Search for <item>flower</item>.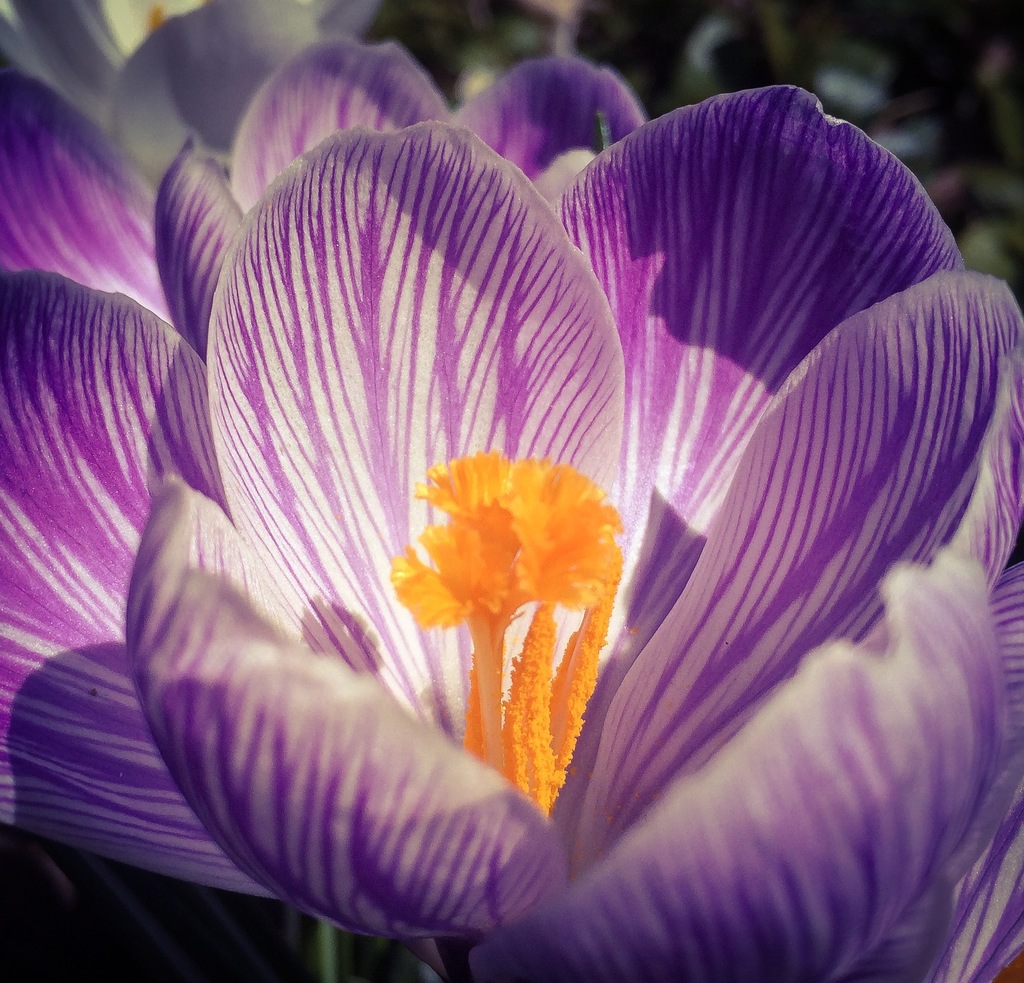
Found at [x1=68, y1=60, x2=979, y2=954].
